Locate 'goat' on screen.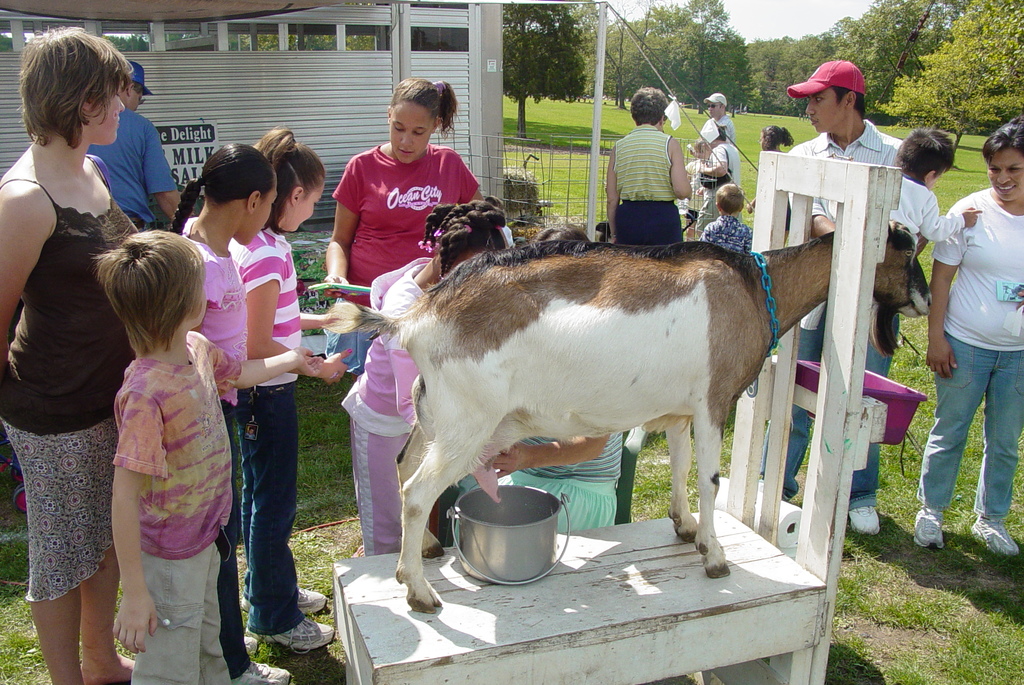
On screen at [left=341, top=187, right=884, bottom=581].
